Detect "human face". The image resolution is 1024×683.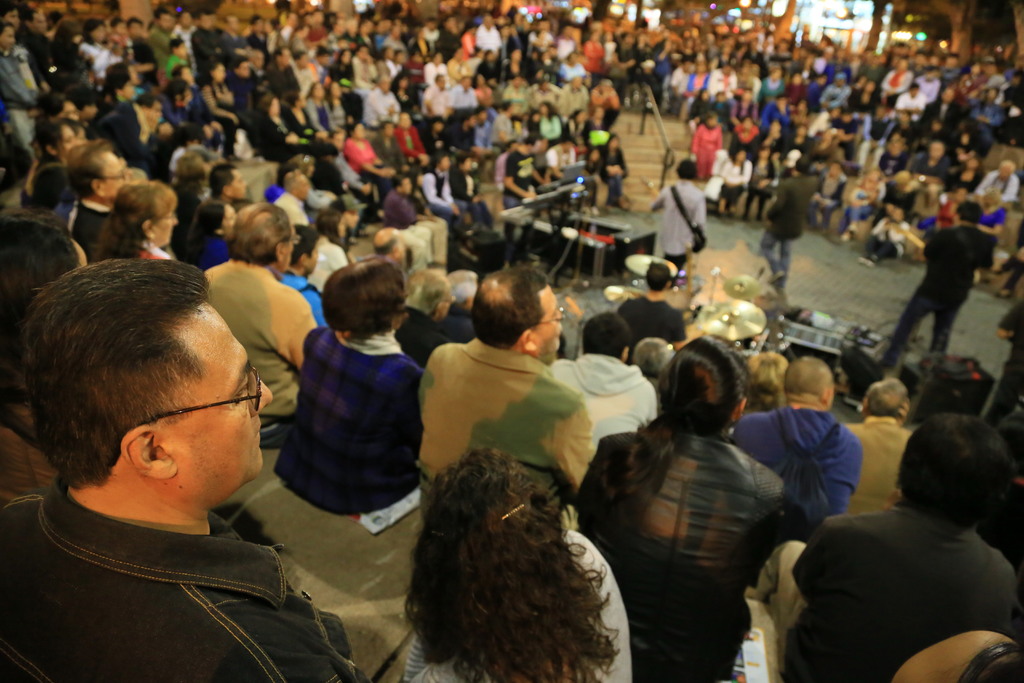
[381,78,386,89].
